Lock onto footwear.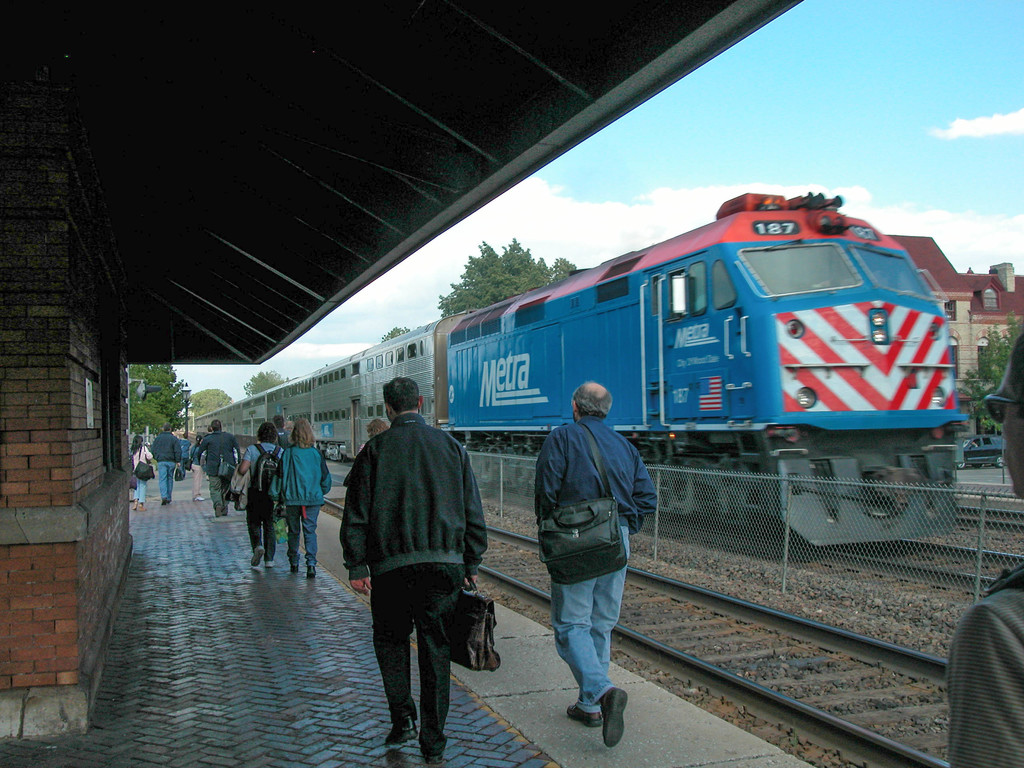
Locked: crop(383, 714, 422, 745).
